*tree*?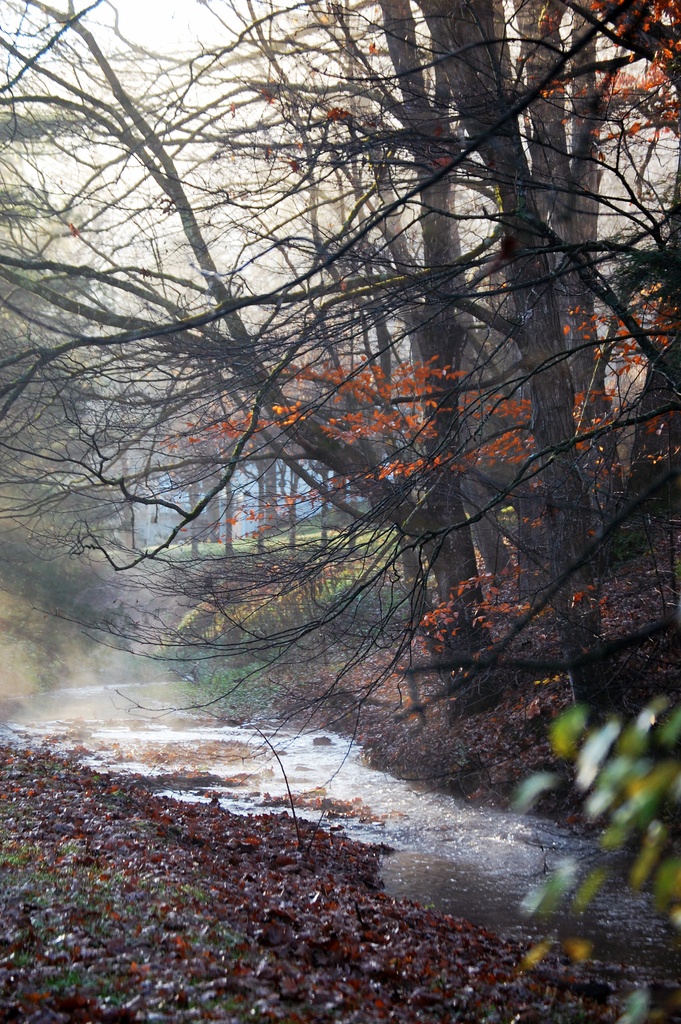
pyautogui.locateOnScreen(0, 0, 680, 758)
